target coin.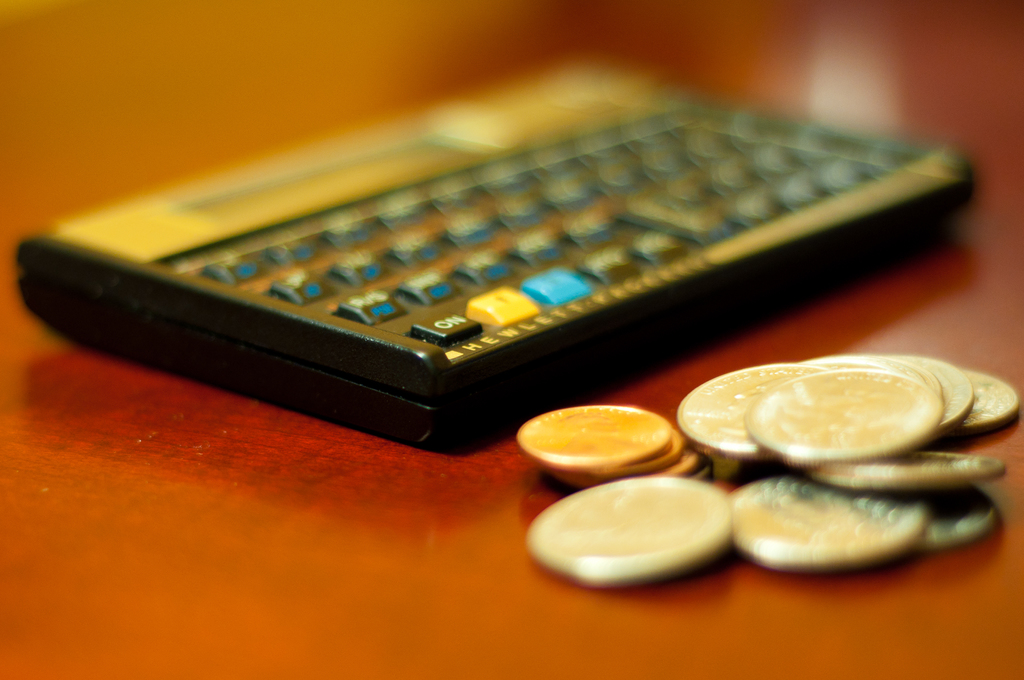
Target region: <box>524,353,1023,590</box>.
